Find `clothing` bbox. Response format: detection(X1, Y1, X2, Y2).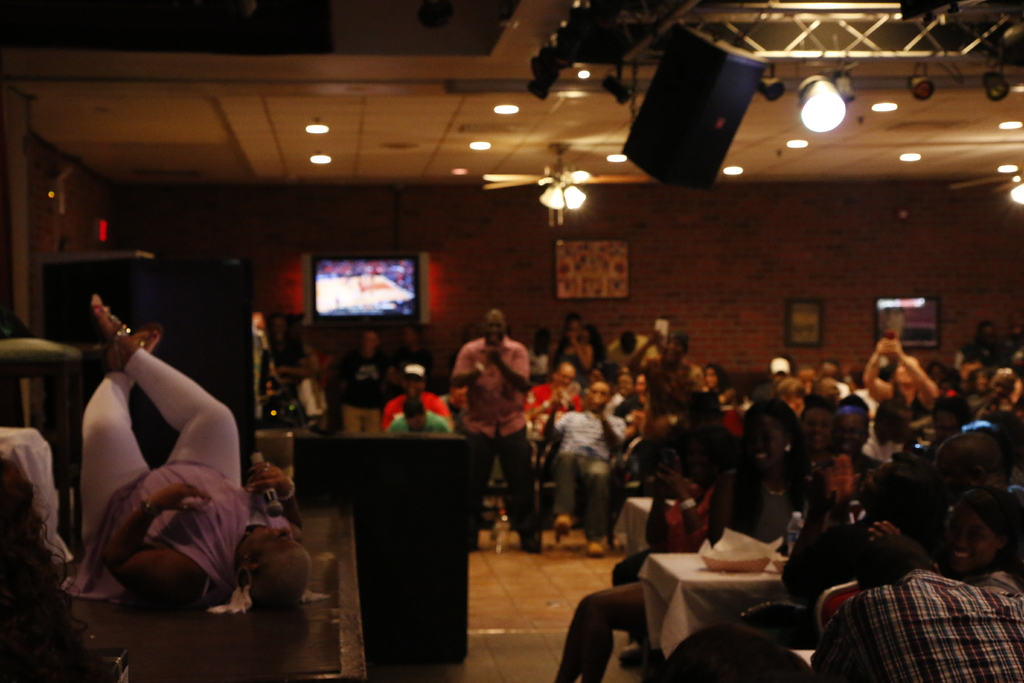
detection(746, 381, 772, 402).
